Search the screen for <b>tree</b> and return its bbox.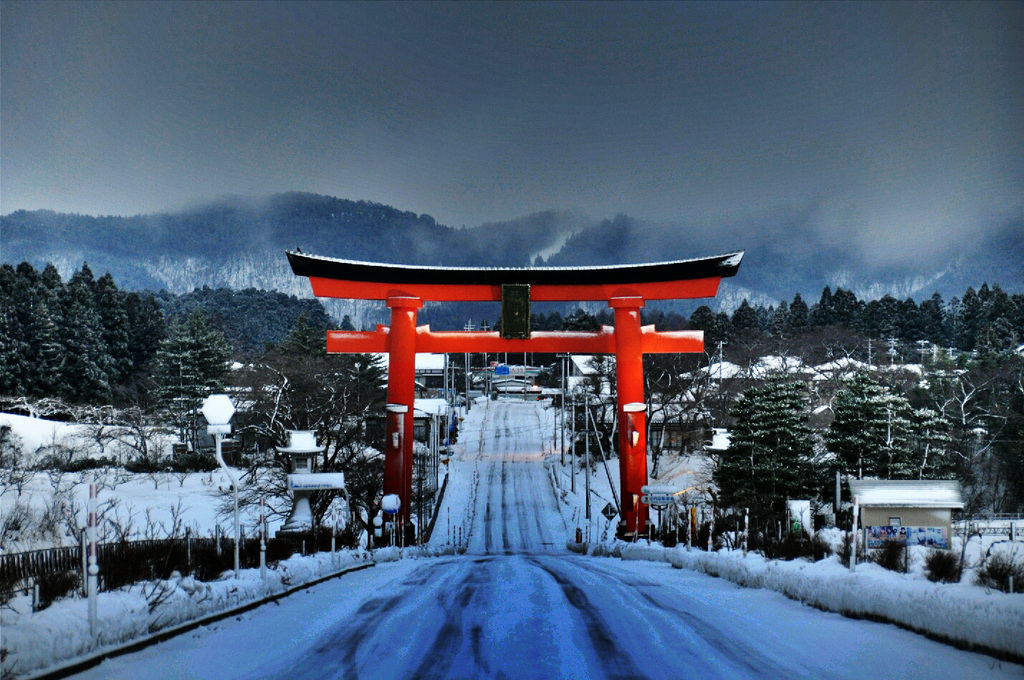
Found: 691/350/862/550.
